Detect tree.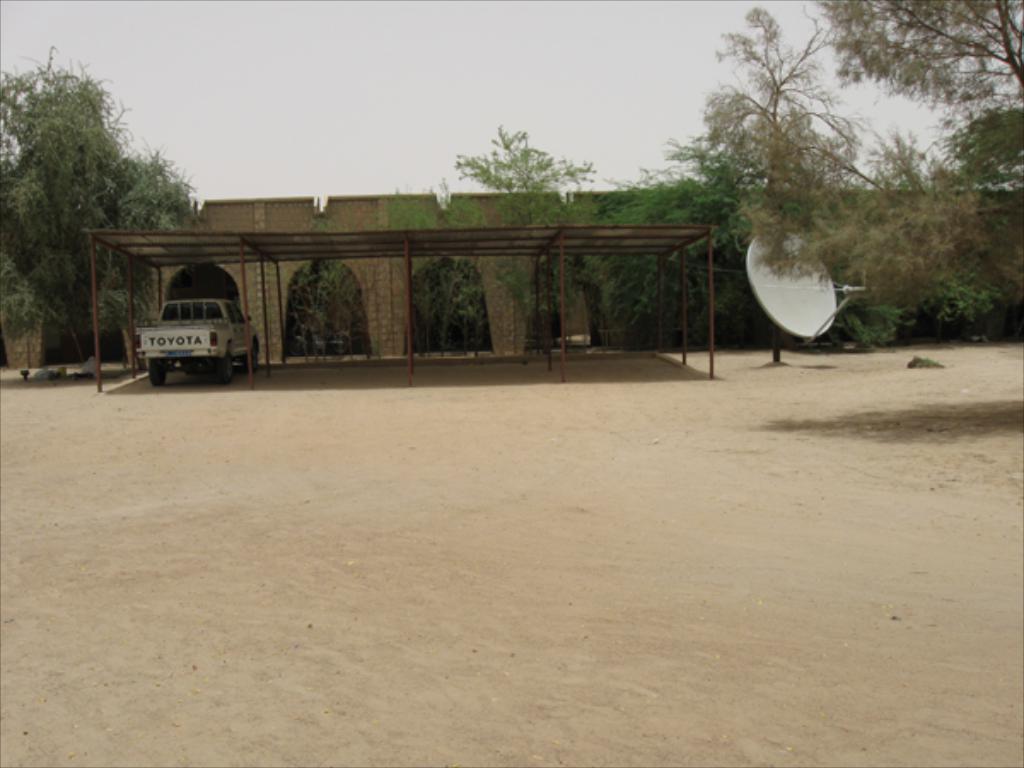
Detected at (292, 258, 365, 358).
